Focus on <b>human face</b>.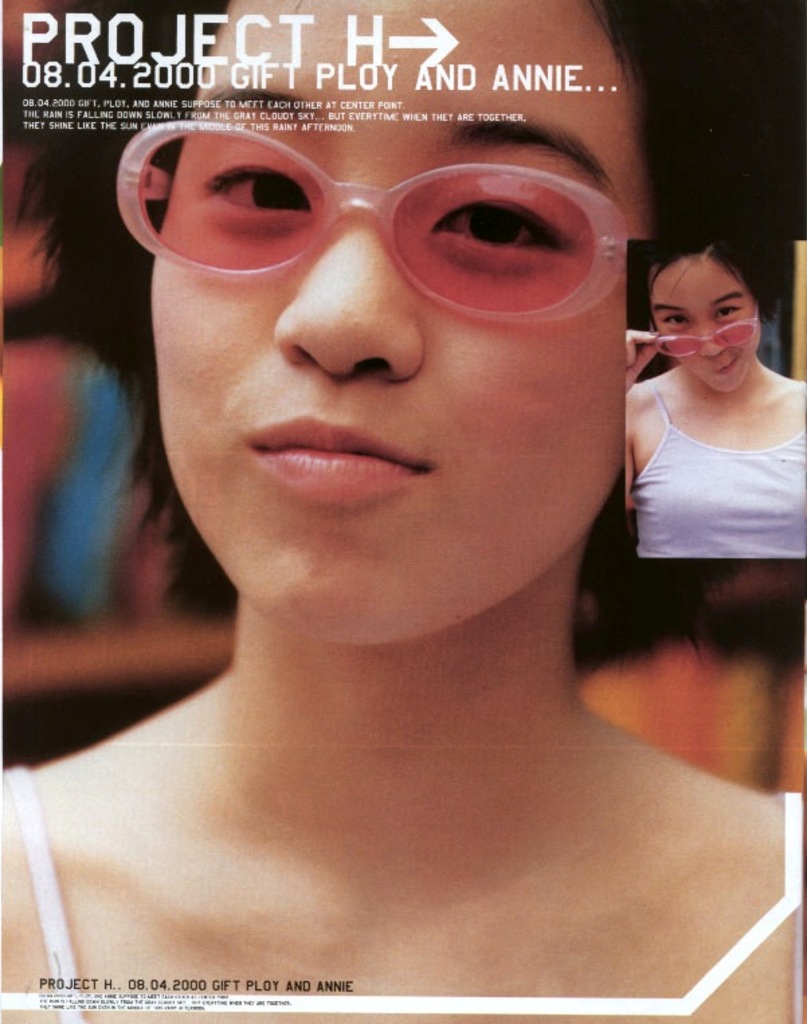
Focused at (153, 1, 642, 643).
